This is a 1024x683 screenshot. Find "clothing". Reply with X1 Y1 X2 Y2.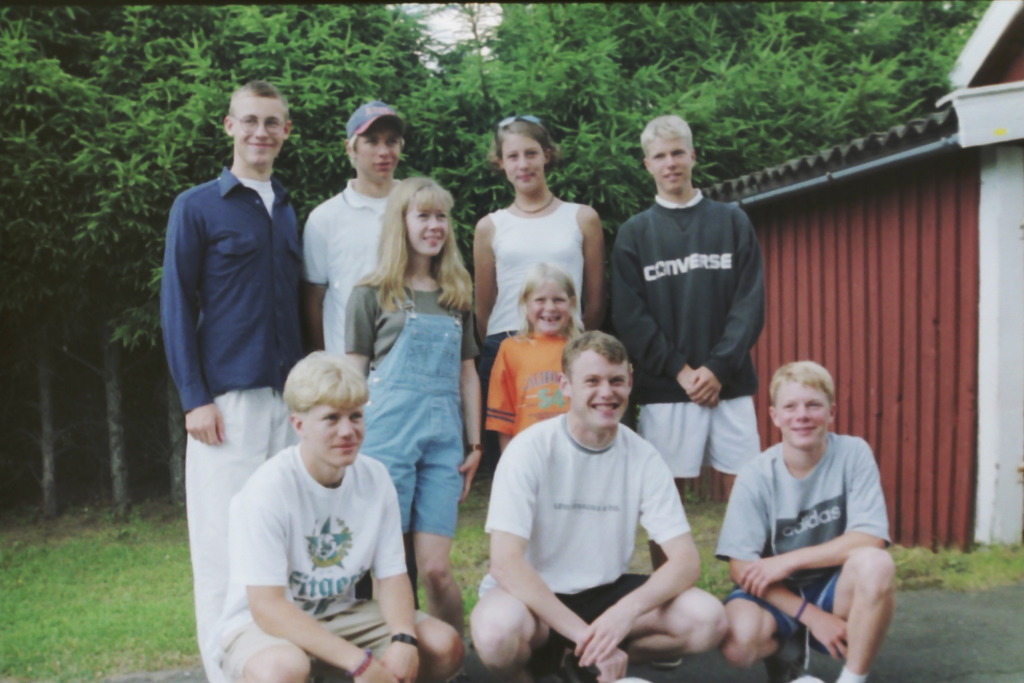
705 436 892 652.
